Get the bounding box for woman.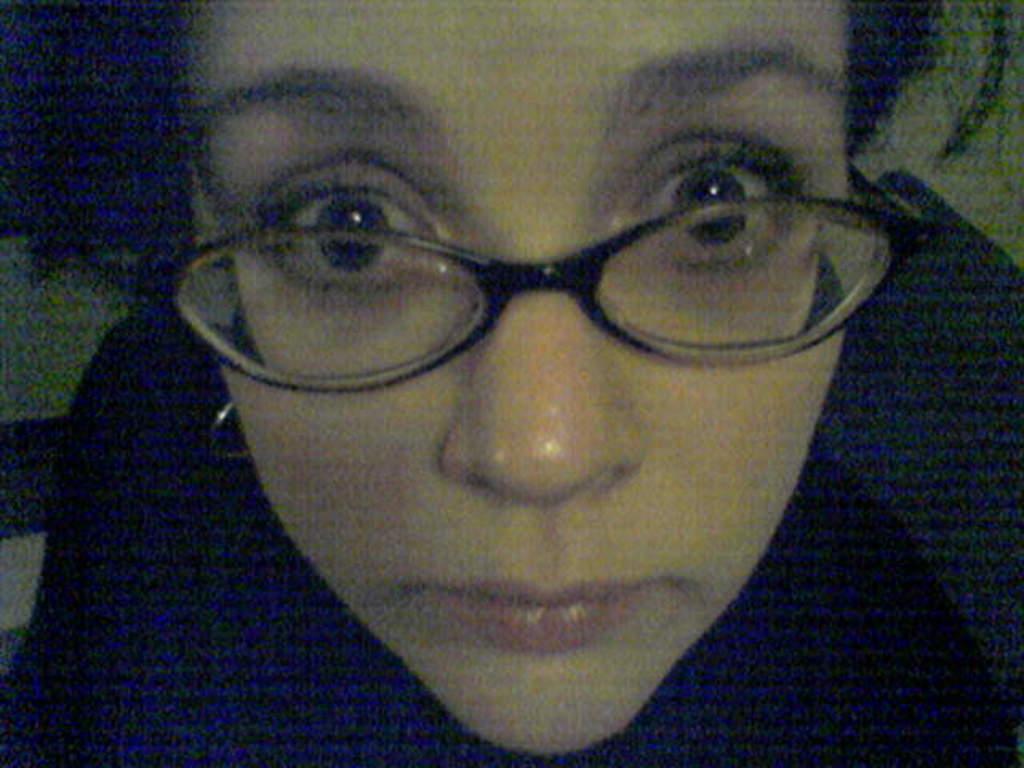
0:0:1022:766.
